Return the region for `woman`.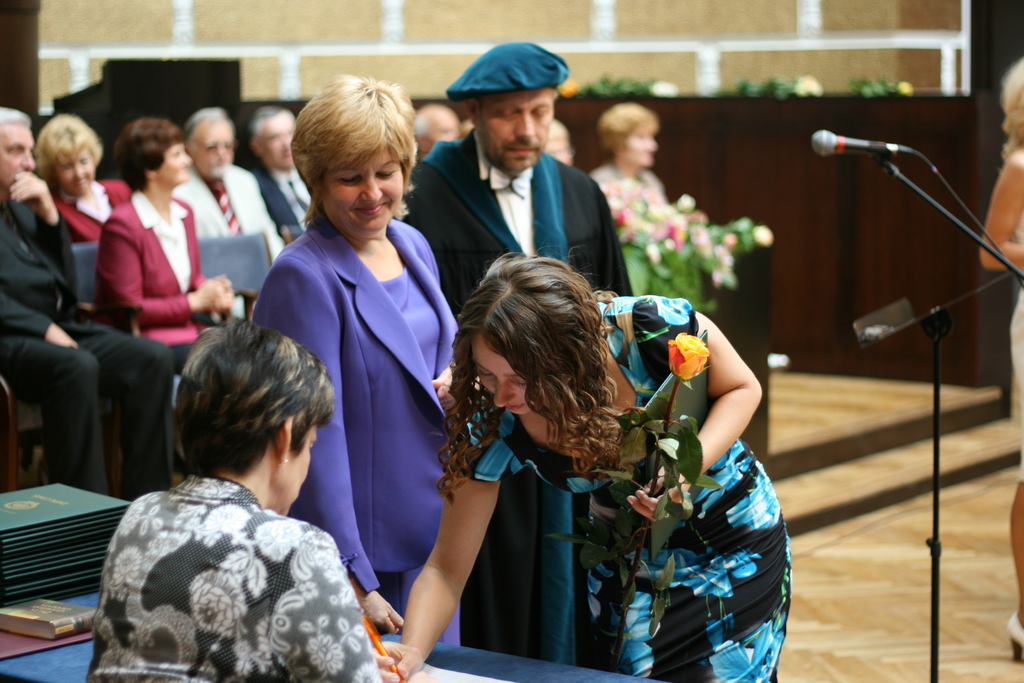
detection(92, 117, 236, 375).
